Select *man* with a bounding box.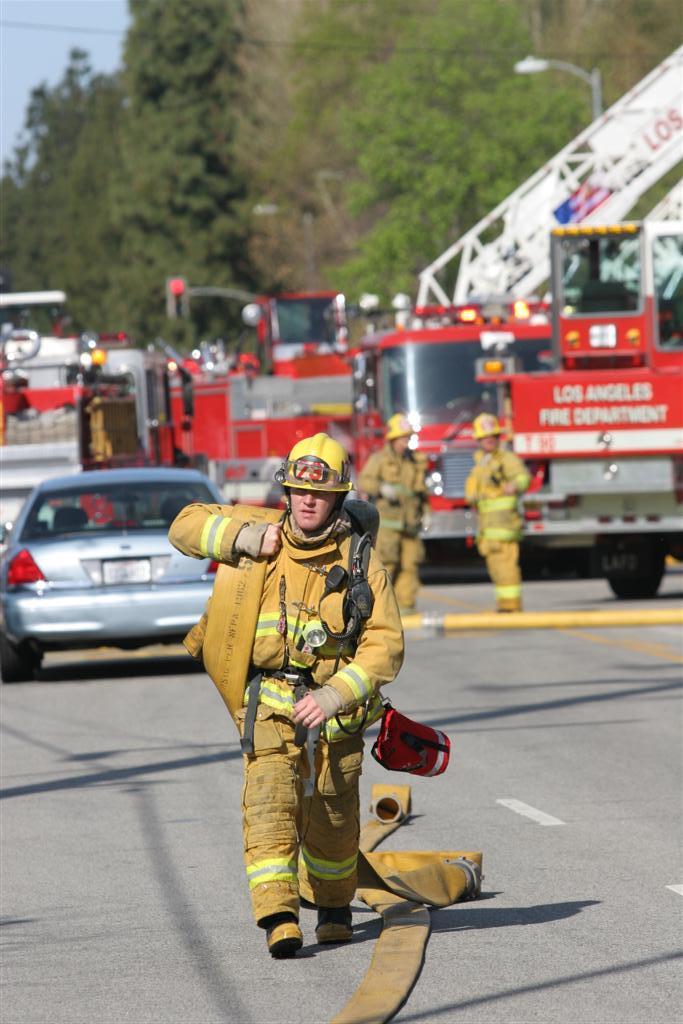
(x1=162, y1=433, x2=410, y2=971).
